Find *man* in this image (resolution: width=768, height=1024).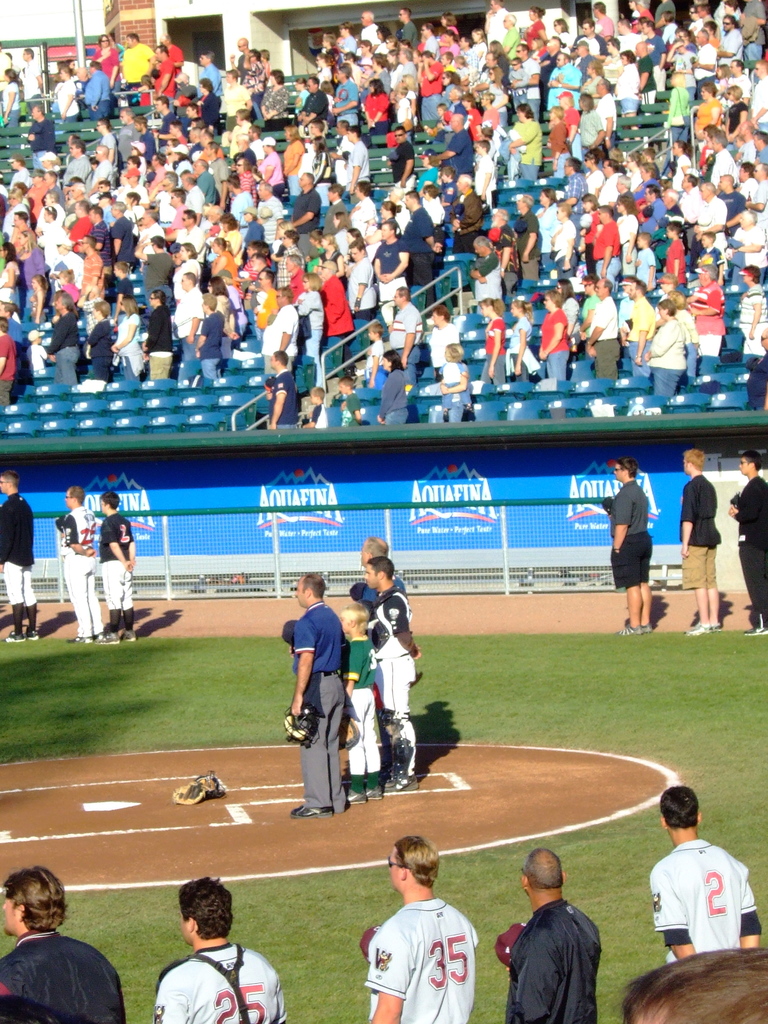
rect(641, 184, 664, 233).
